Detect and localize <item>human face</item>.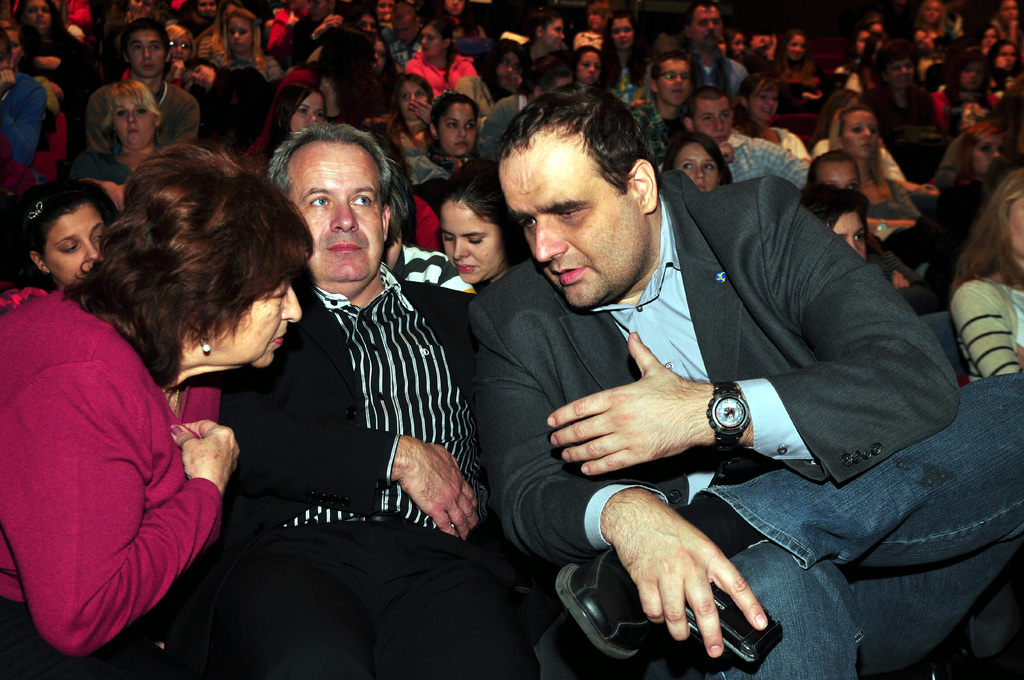
Localized at {"left": 612, "top": 14, "right": 632, "bottom": 45}.
